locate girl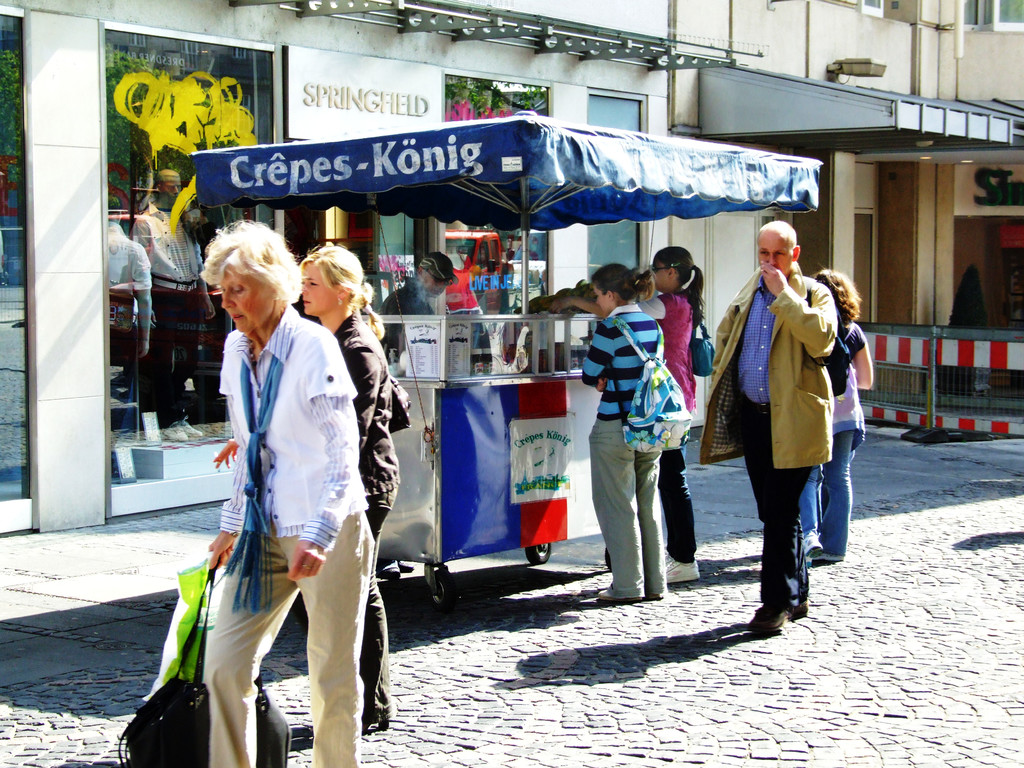
bbox=(582, 262, 664, 602)
